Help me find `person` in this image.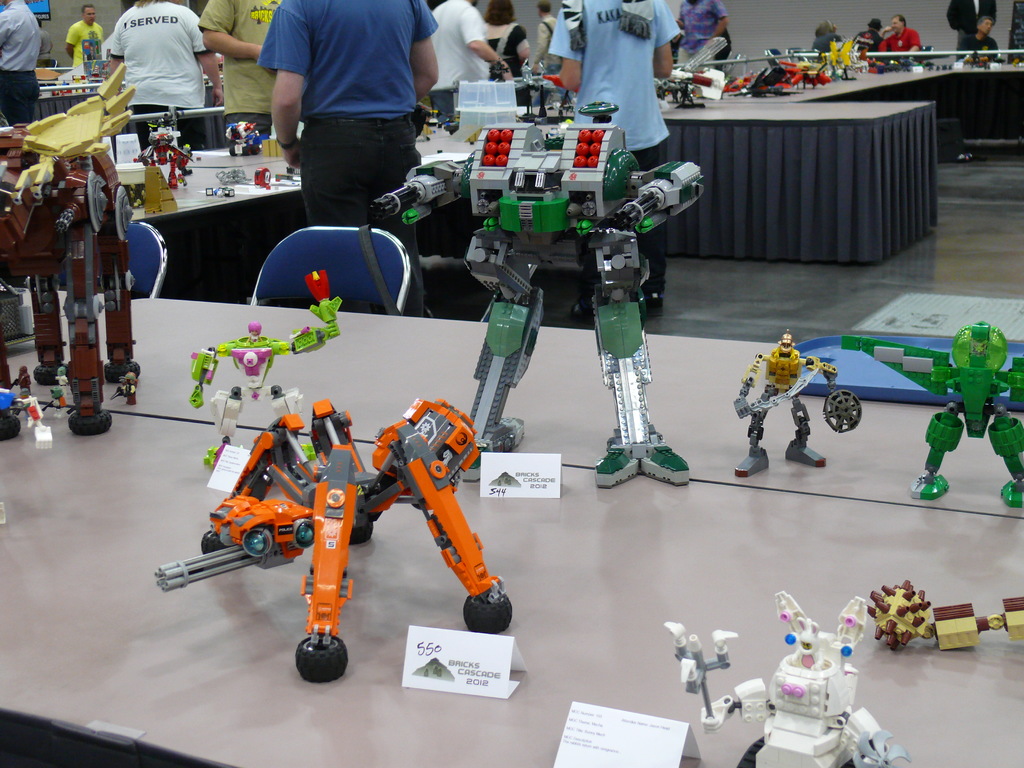
Found it: (left=955, top=18, right=1002, bottom=67).
